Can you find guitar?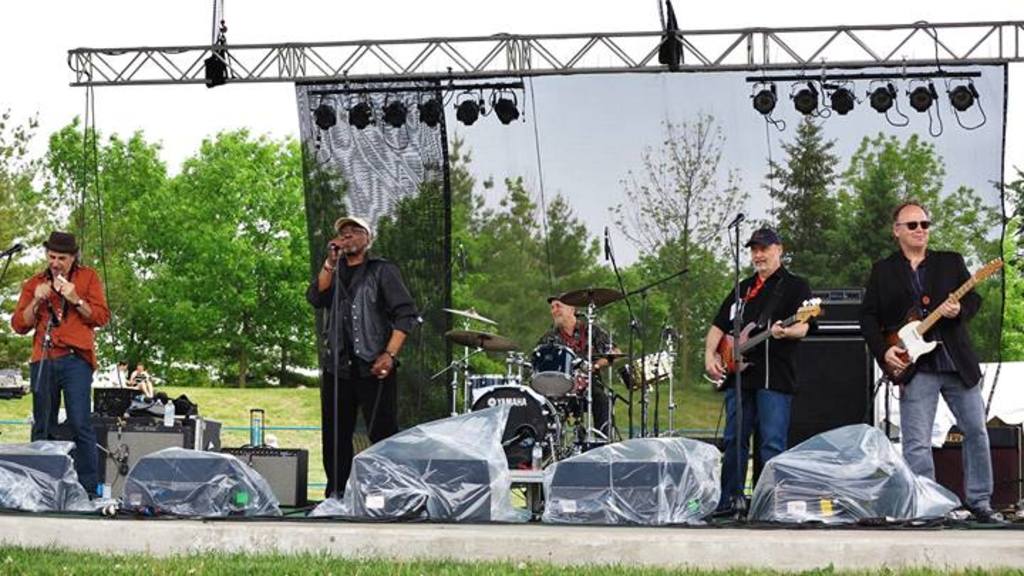
Yes, bounding box: crop(882, 256, 1006, 380).
